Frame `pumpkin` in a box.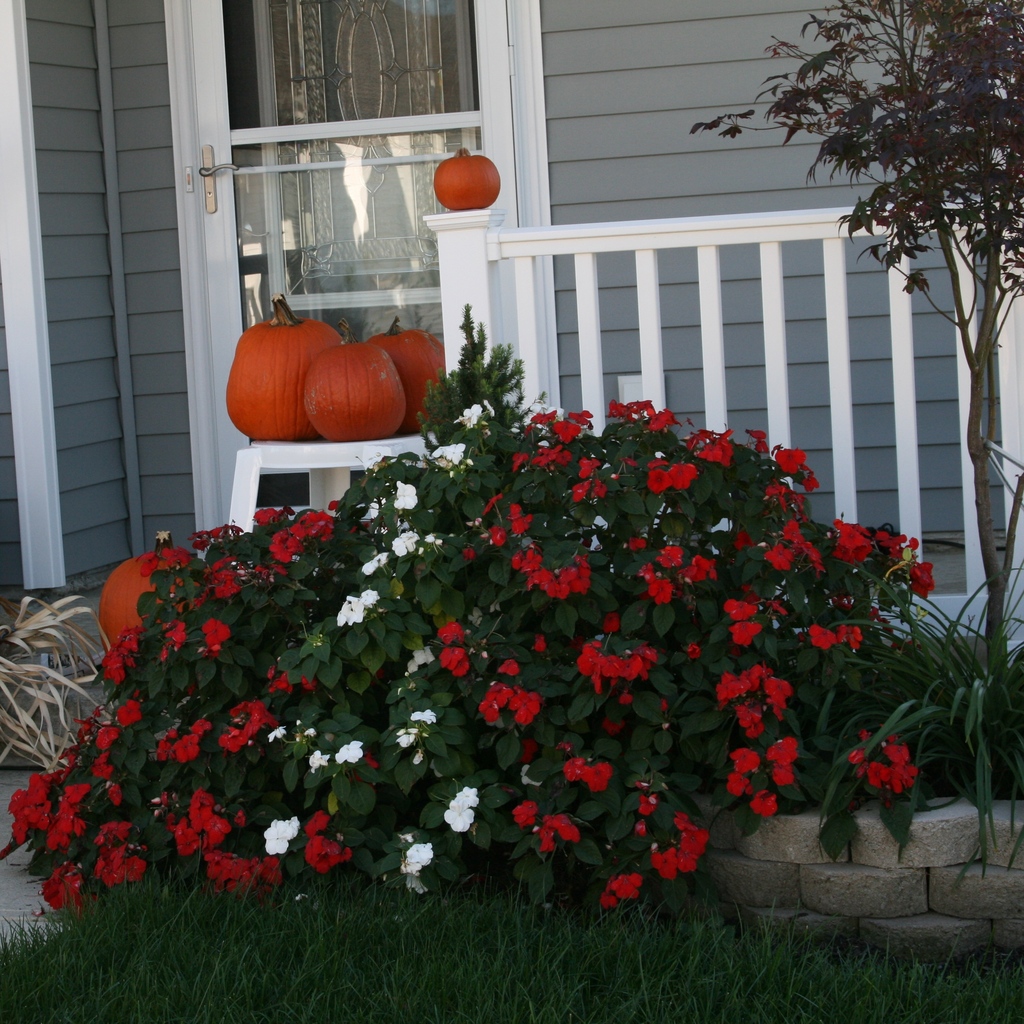
detection(99, 533, 199, 659).
